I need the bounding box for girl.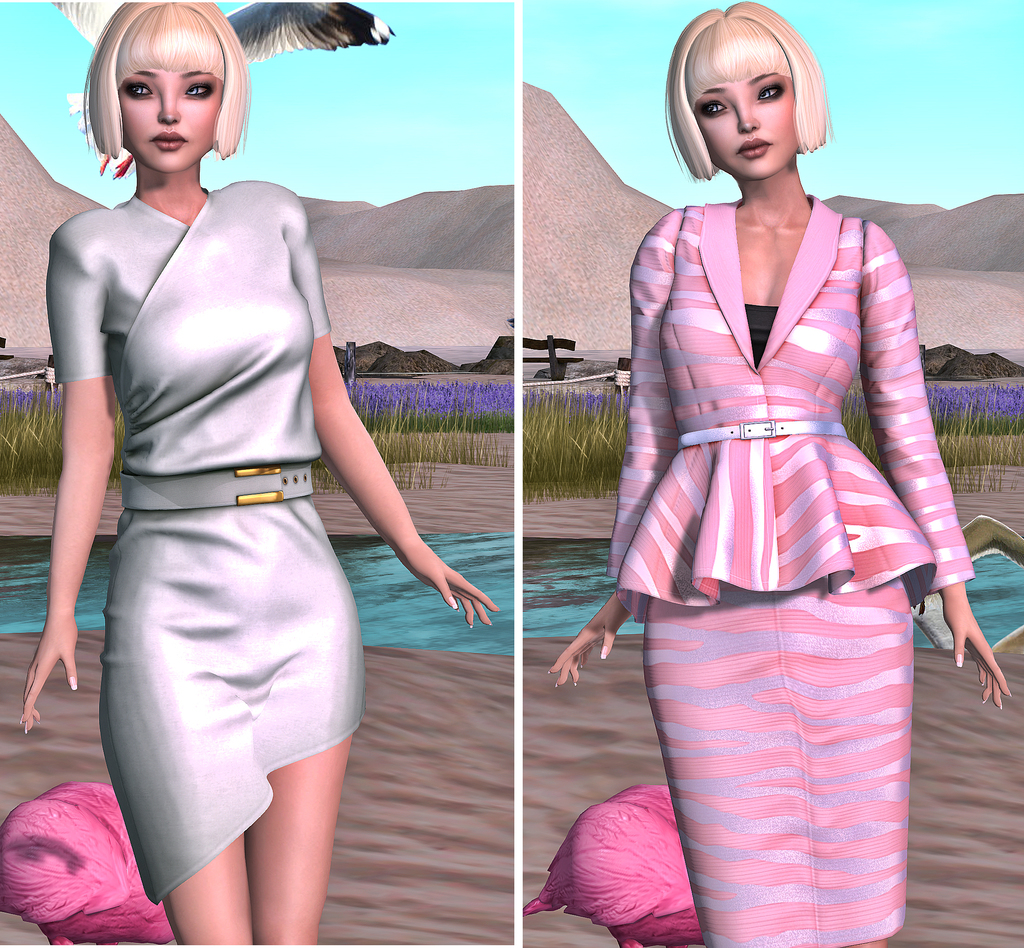
Here it is: bbox=[22, 0, 499, 945].
